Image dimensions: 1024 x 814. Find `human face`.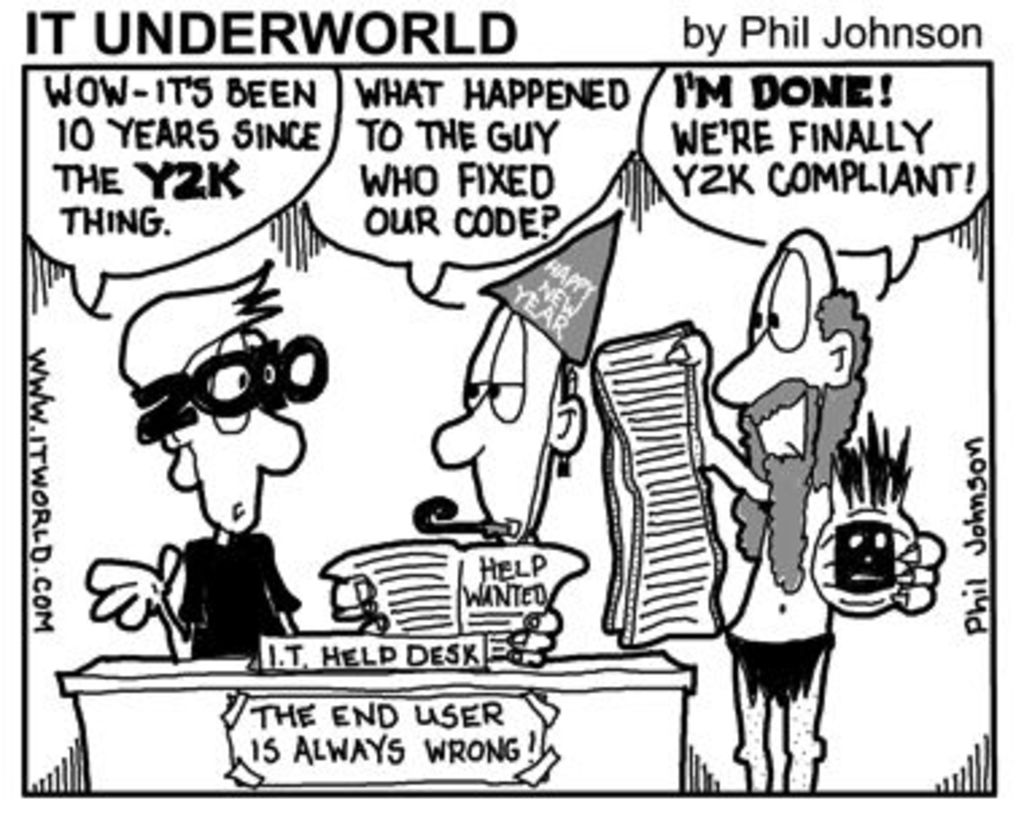
<bbox>717, 226, 830, 450</bbox>.
